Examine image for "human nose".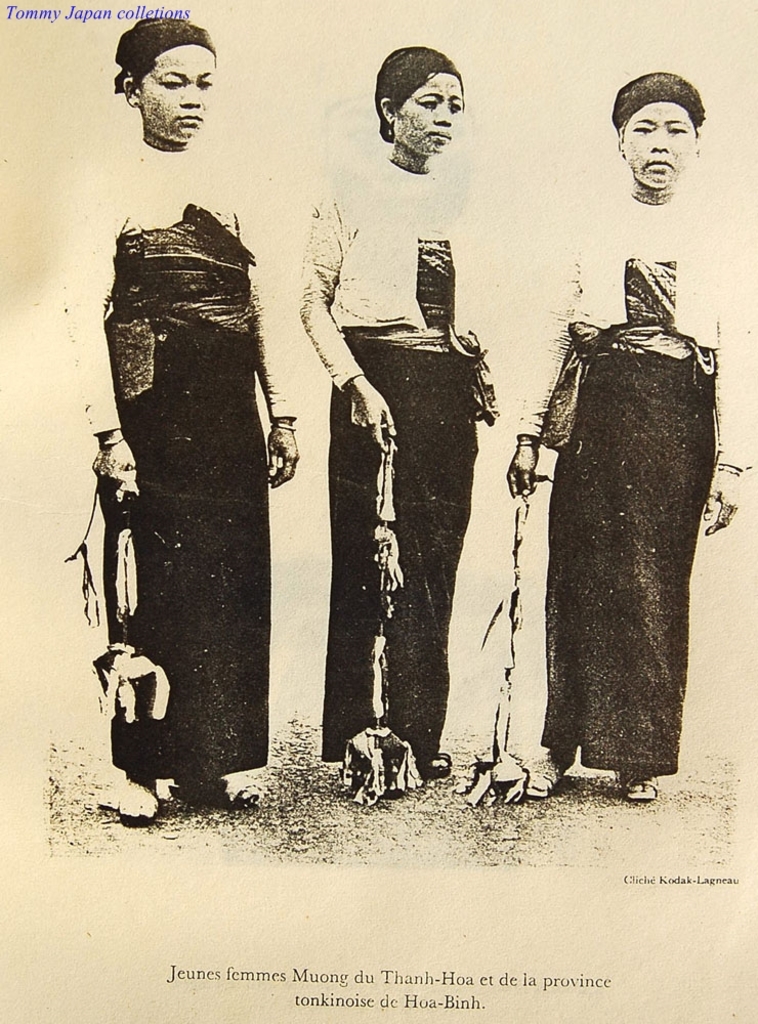
Examination result: 644 126 671 155.
